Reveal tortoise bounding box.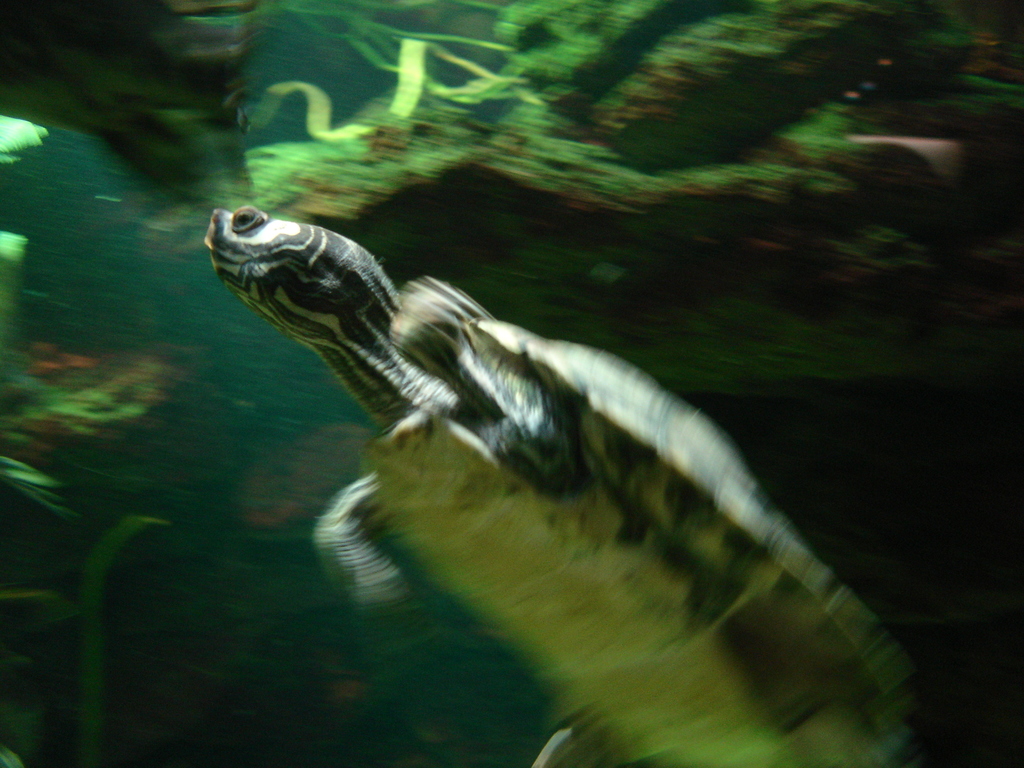
Revealed: [202,204,928,767].
